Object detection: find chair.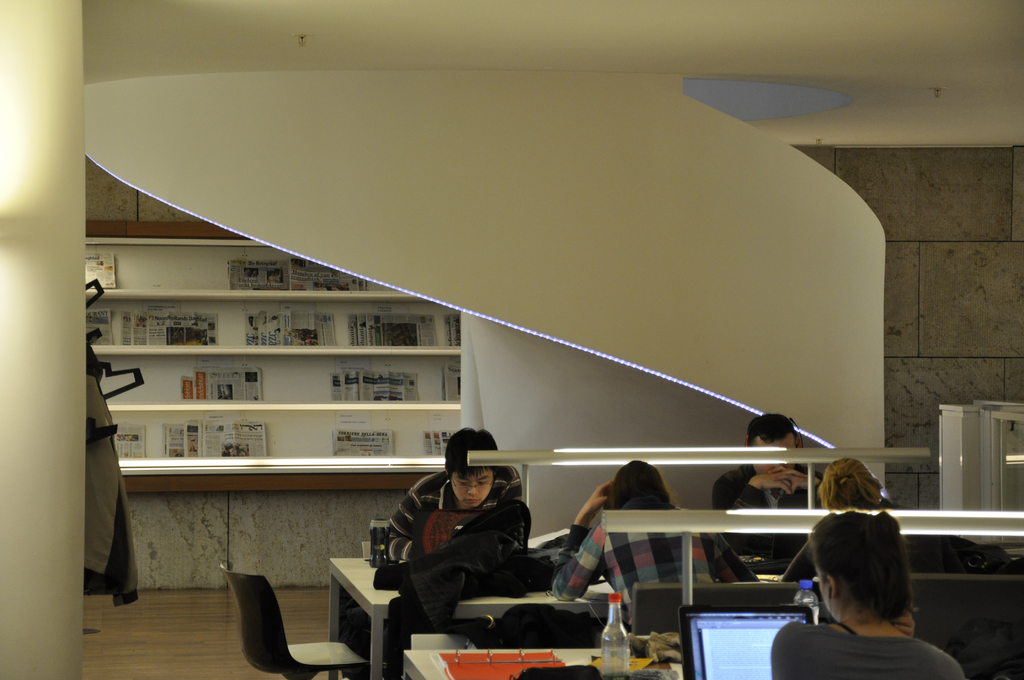
rect(630, 581, 803, 638).
